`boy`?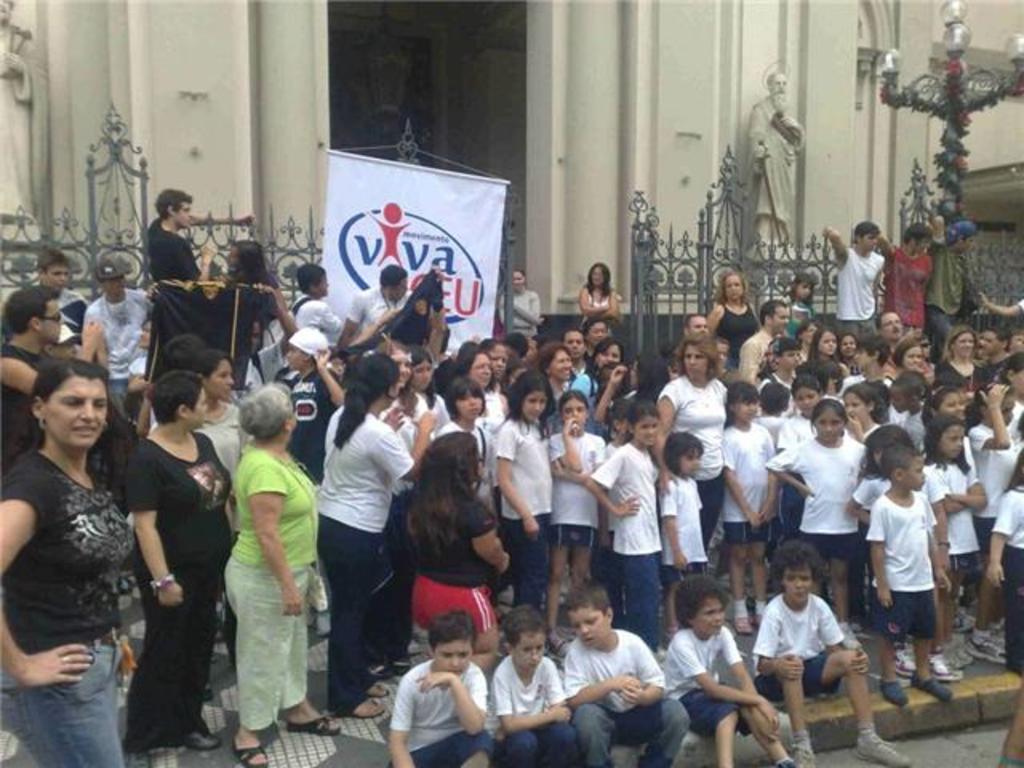
Rect(867, 450, 955, 701)
